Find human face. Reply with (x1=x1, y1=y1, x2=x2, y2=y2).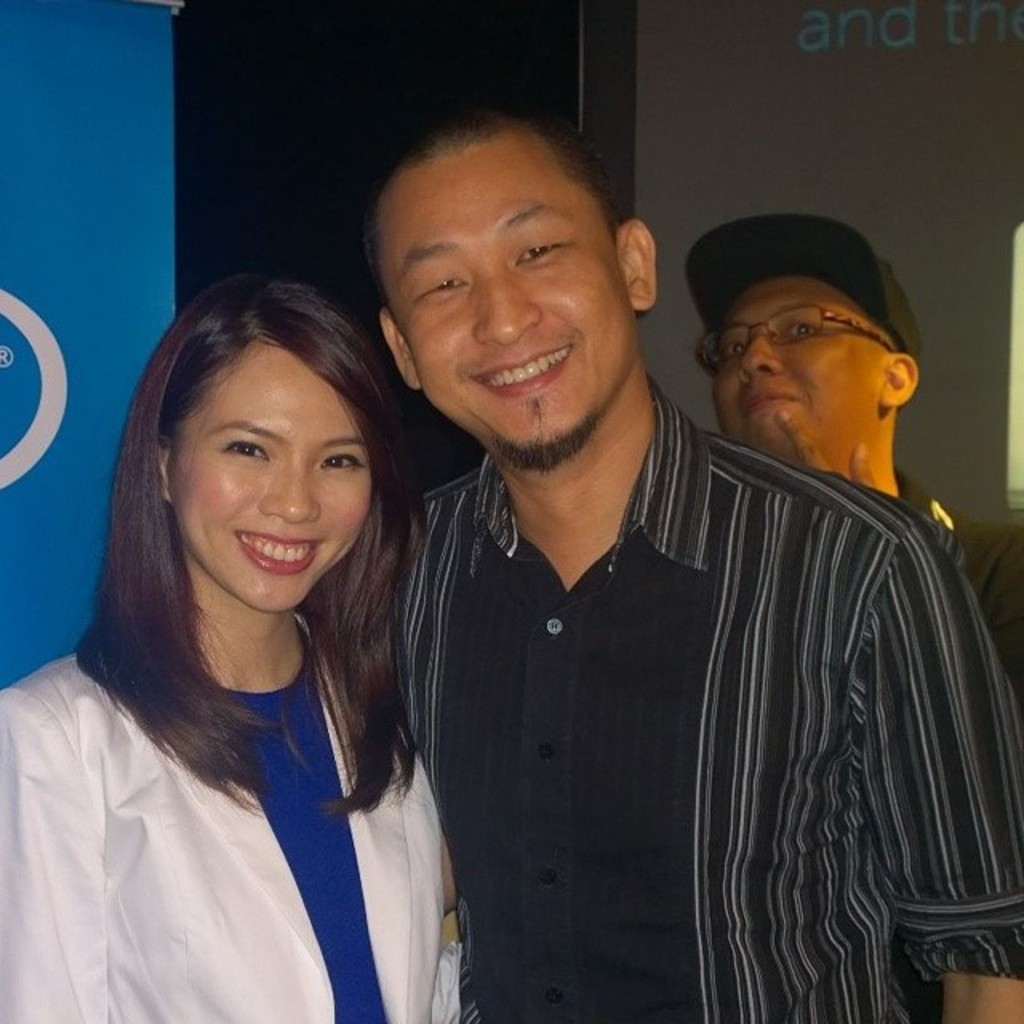
(x1=712, y1=270, x2=888, y2=448).
